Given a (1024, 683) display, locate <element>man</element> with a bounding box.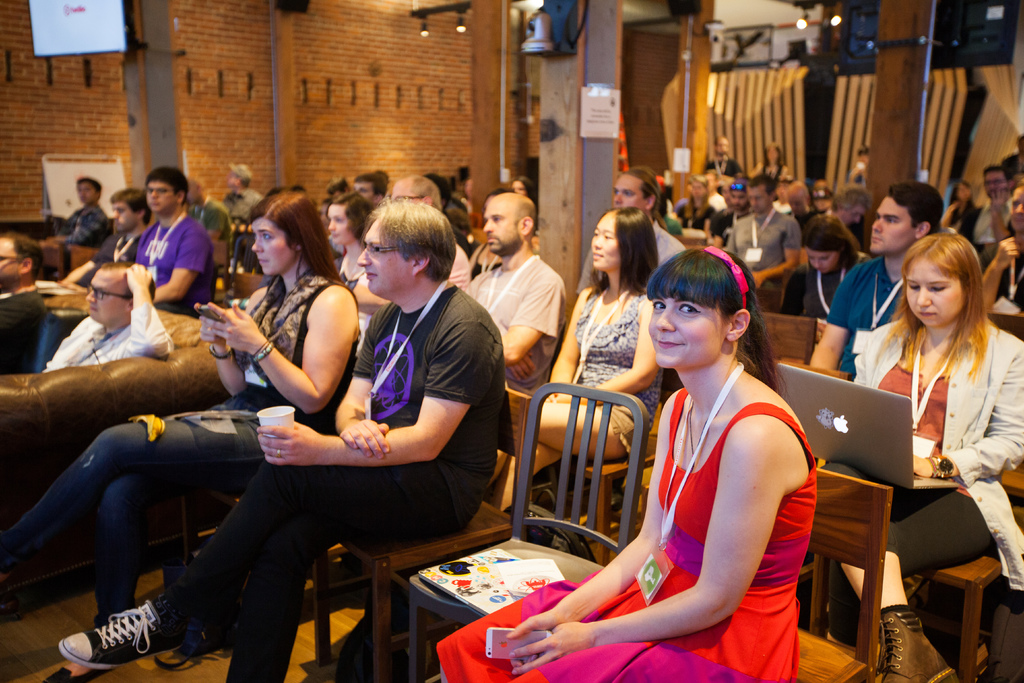
Located: [x1=223, y1=168, x2=267, y2=230].
